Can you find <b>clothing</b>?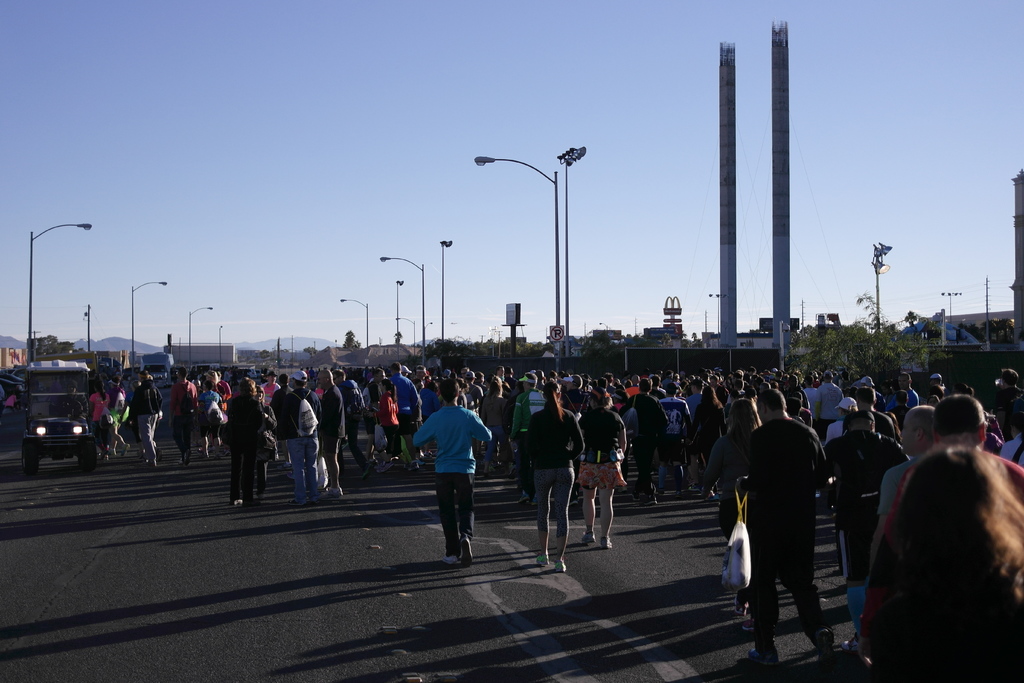
Yes, bounding box: [x1=691, y1=391, x2=716, y2=445].
